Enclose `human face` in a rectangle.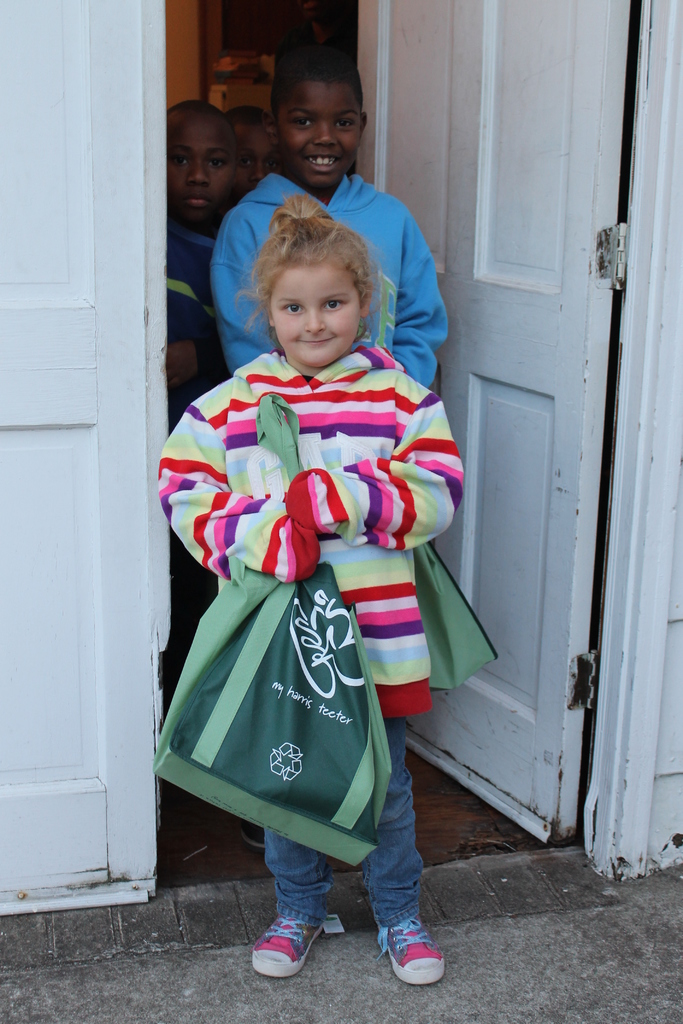
(208, 52, 277, 120).
